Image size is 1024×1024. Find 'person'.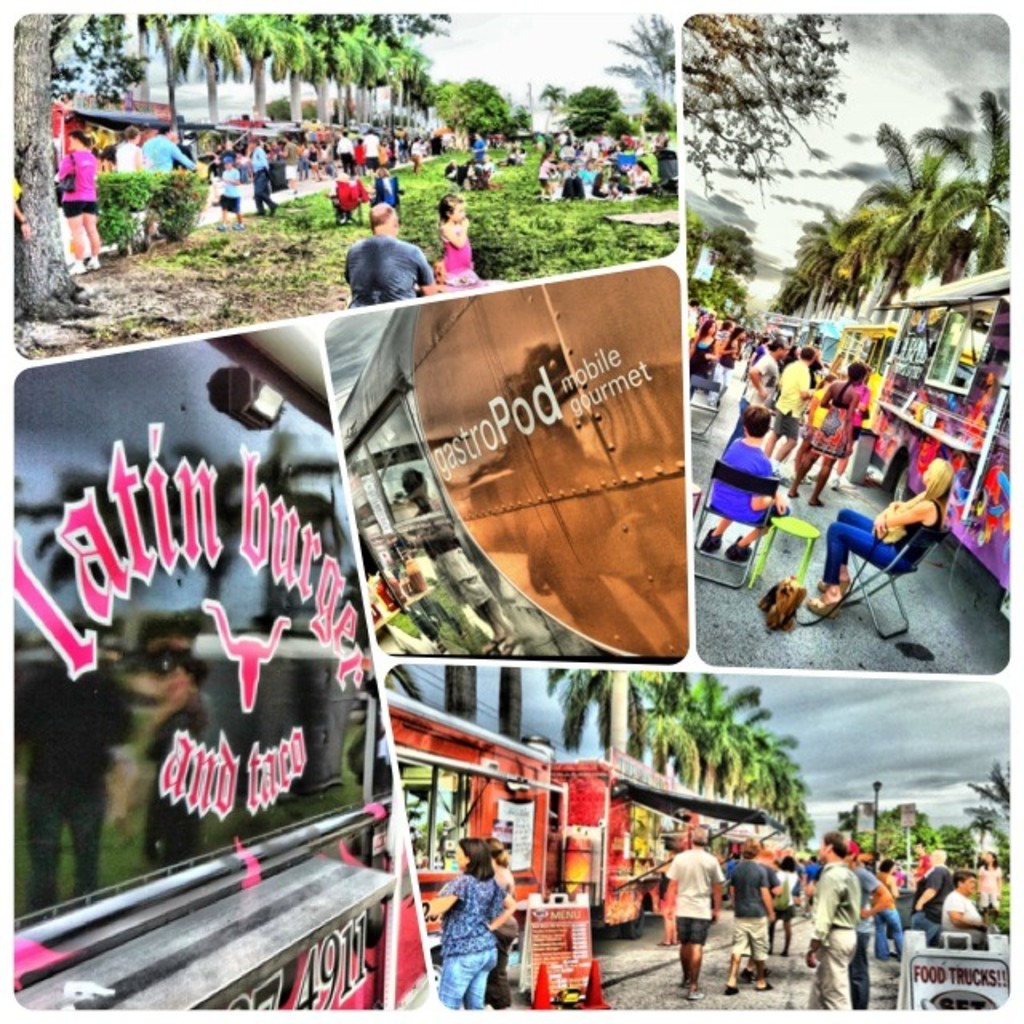
select_region(237, 134, 277, 216).
